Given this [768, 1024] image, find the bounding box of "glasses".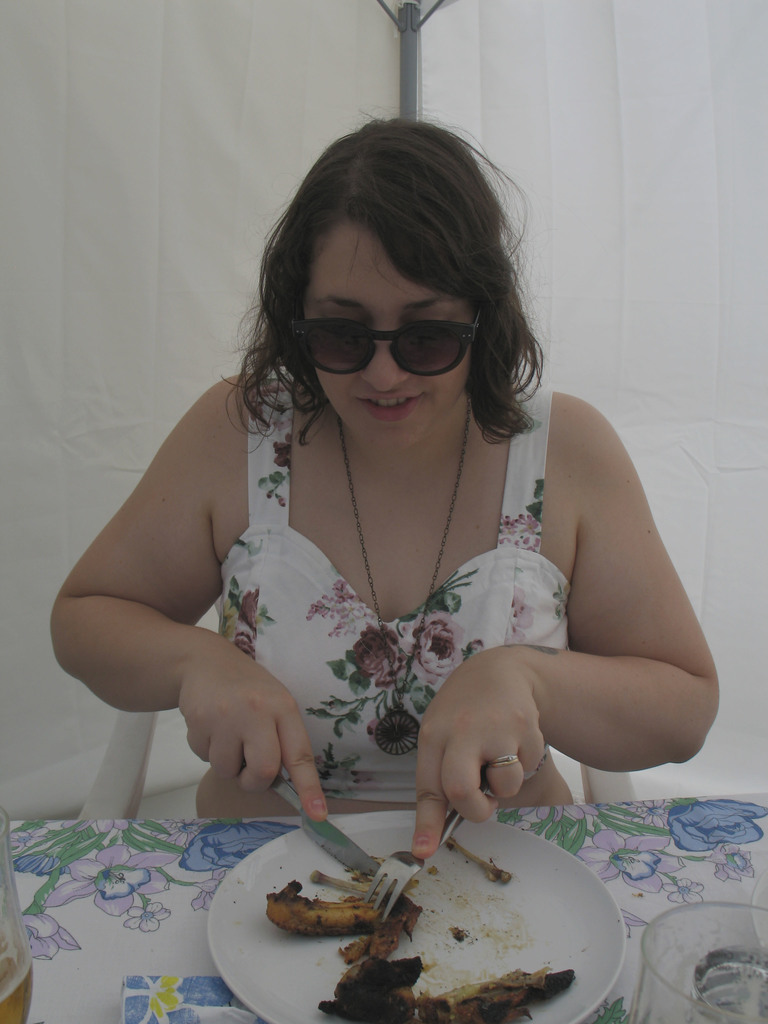
region(282, 297, 489, 379).
